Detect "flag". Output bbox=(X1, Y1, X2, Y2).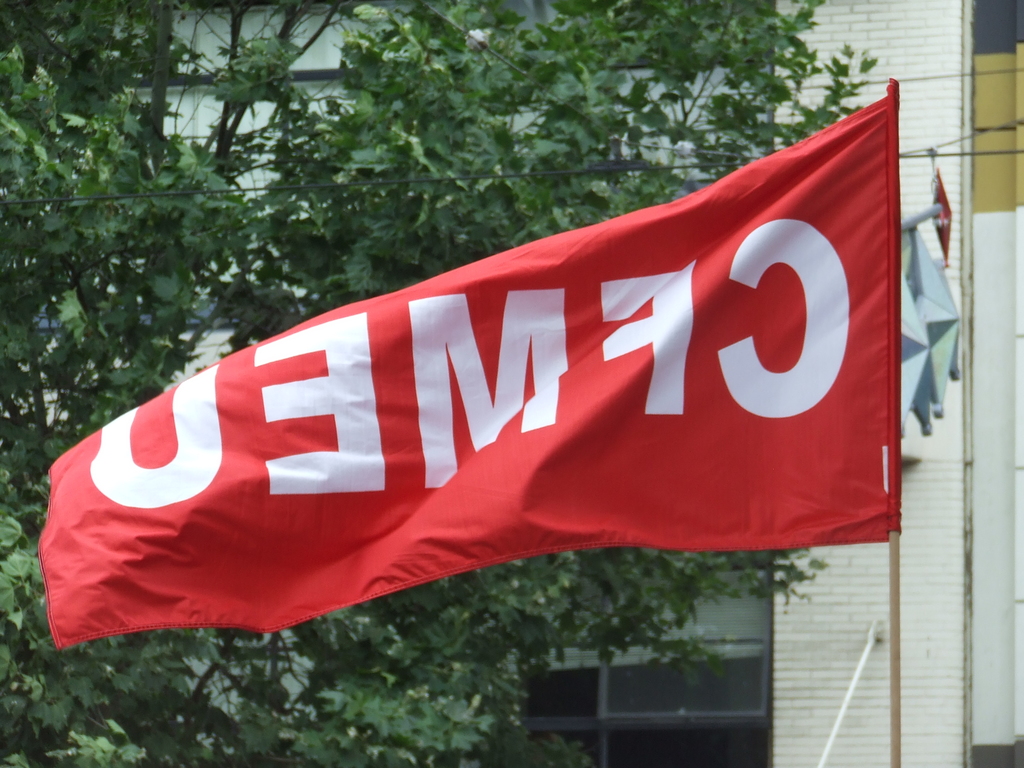
bbox=(46, 122, 835, 643).
